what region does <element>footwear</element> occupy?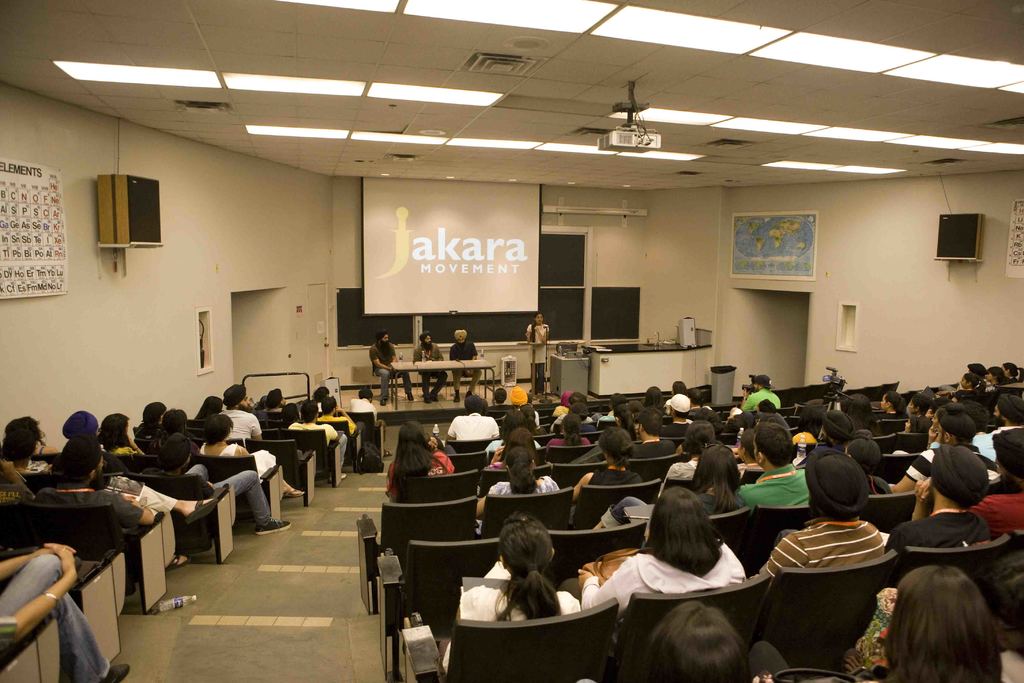
<bbox>99, 664, 132, 682</bbox>.
